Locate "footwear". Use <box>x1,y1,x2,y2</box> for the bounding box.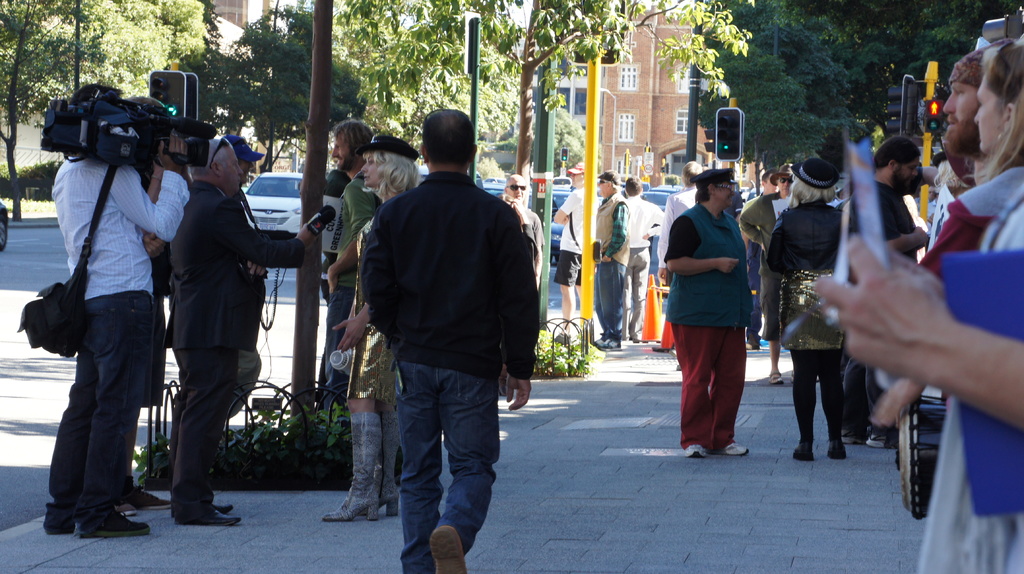
<box>832,442,849,458</box>.
